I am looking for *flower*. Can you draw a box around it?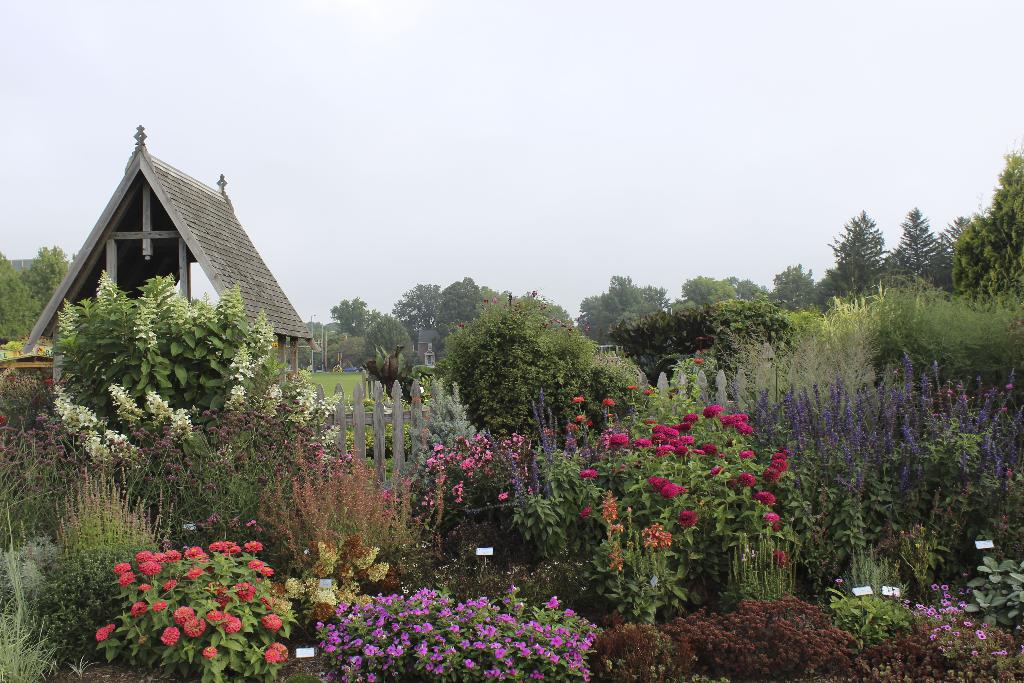
Sure, the bounding box is 675, 509, 696, 528.
